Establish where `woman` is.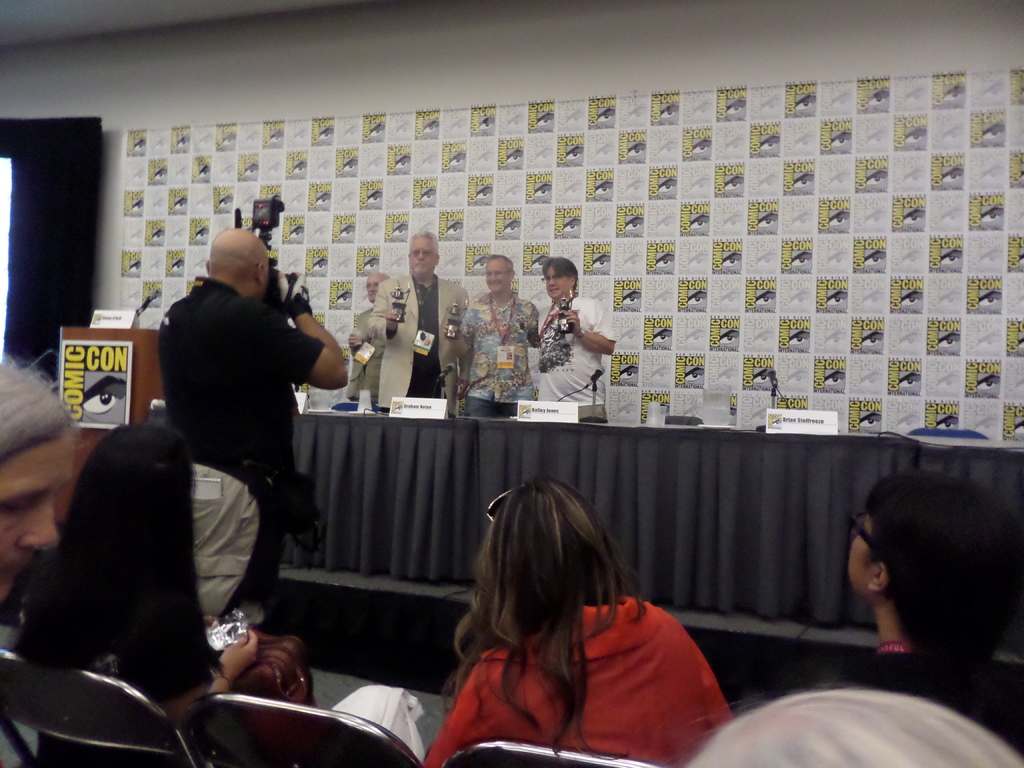
Established at (847, 474, 1022, 664).
